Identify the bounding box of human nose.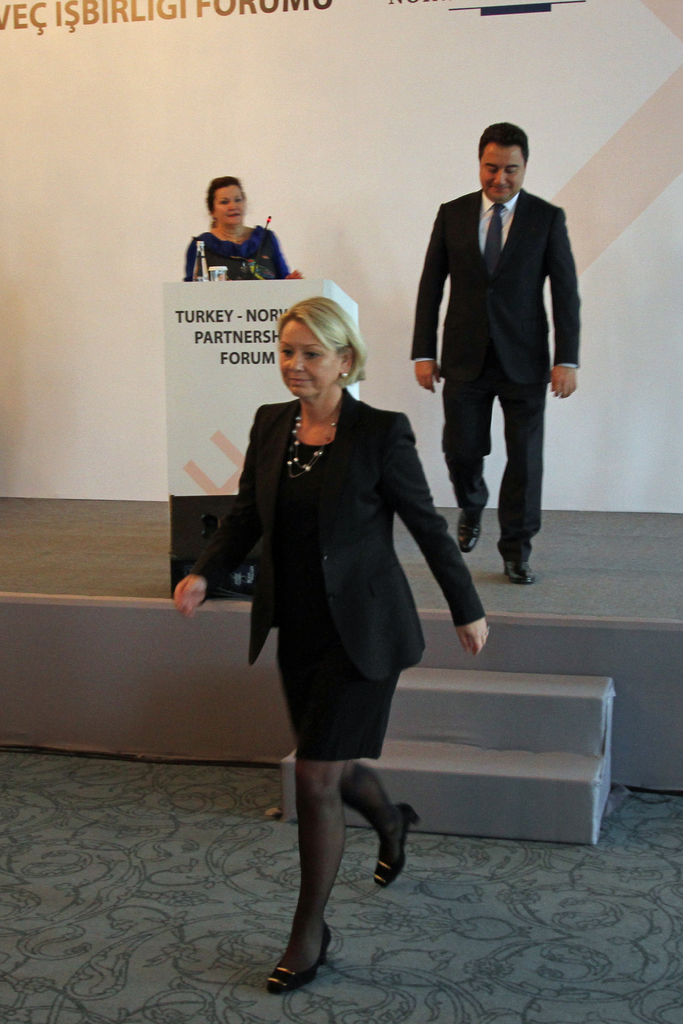
bbox=(227, 202, 239, 214).
